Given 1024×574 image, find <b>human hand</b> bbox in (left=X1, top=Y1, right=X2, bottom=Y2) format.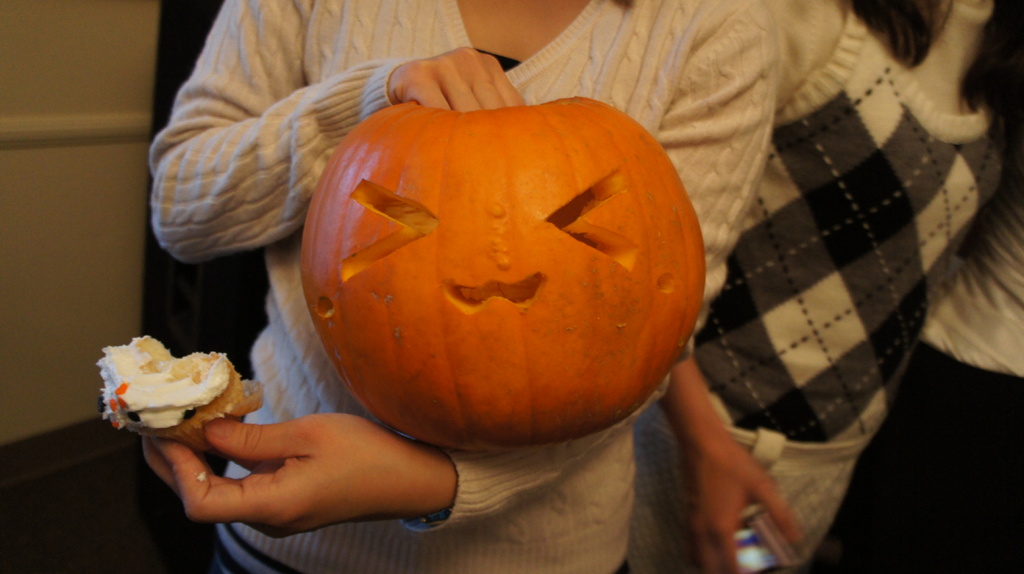
(left=679, top=445, right=810, bottom=573).
